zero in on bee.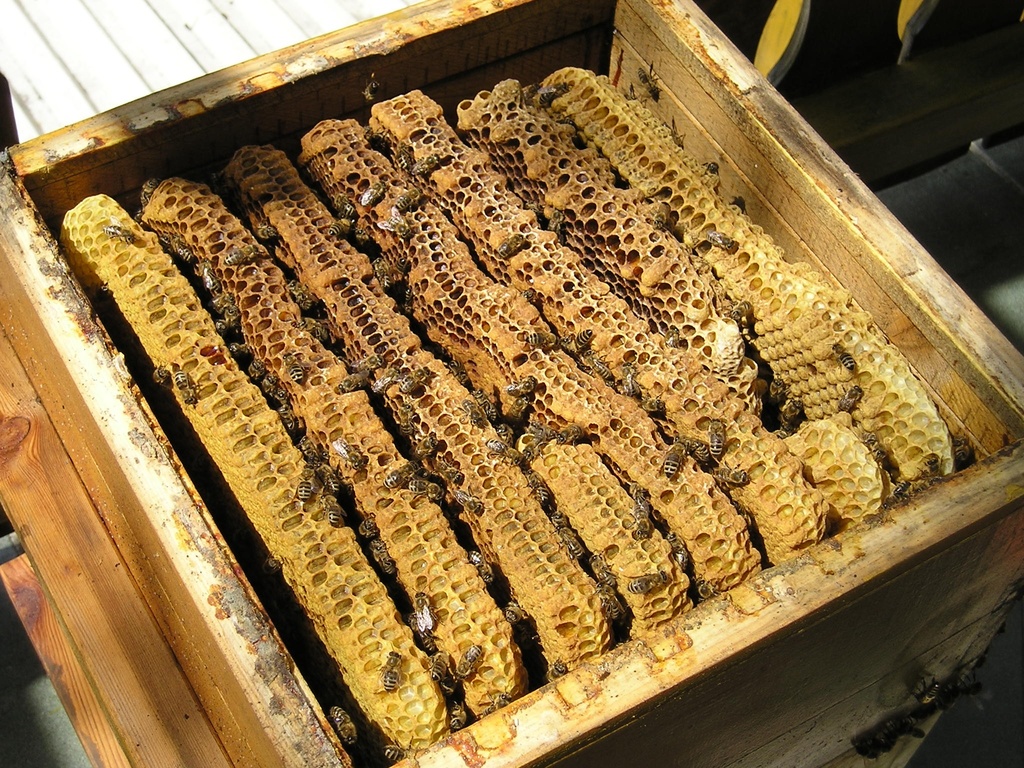
Zeroed in: 497/426/515/436.
